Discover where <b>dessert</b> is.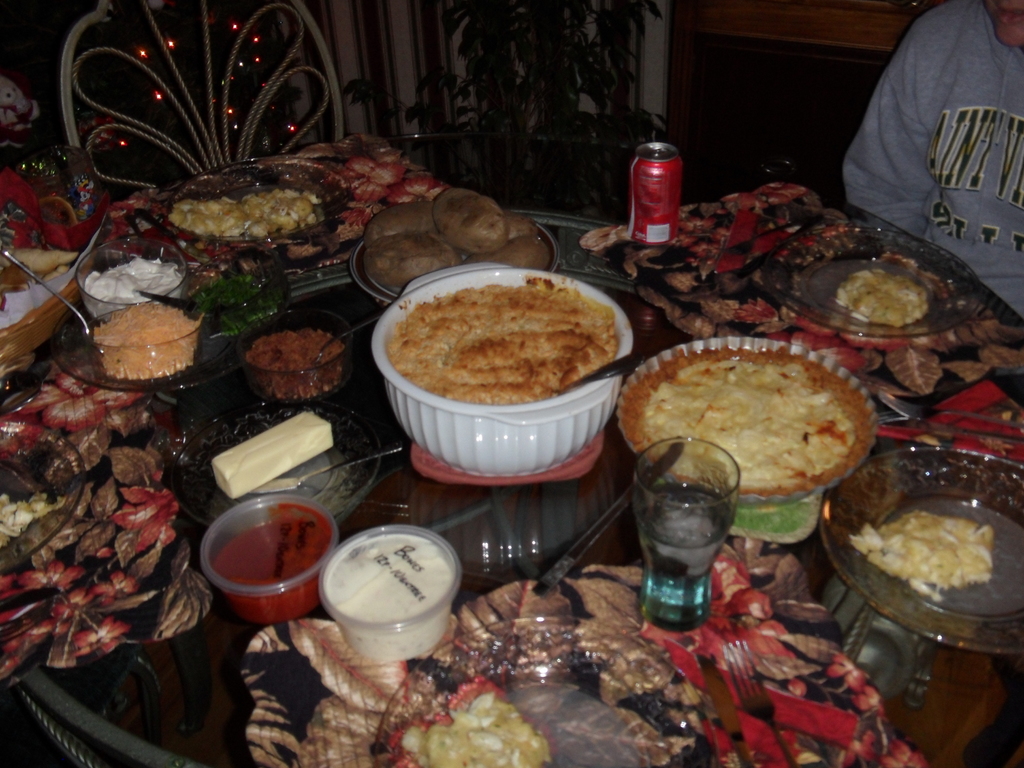
Discovered at (93, 304, 187, 376).
